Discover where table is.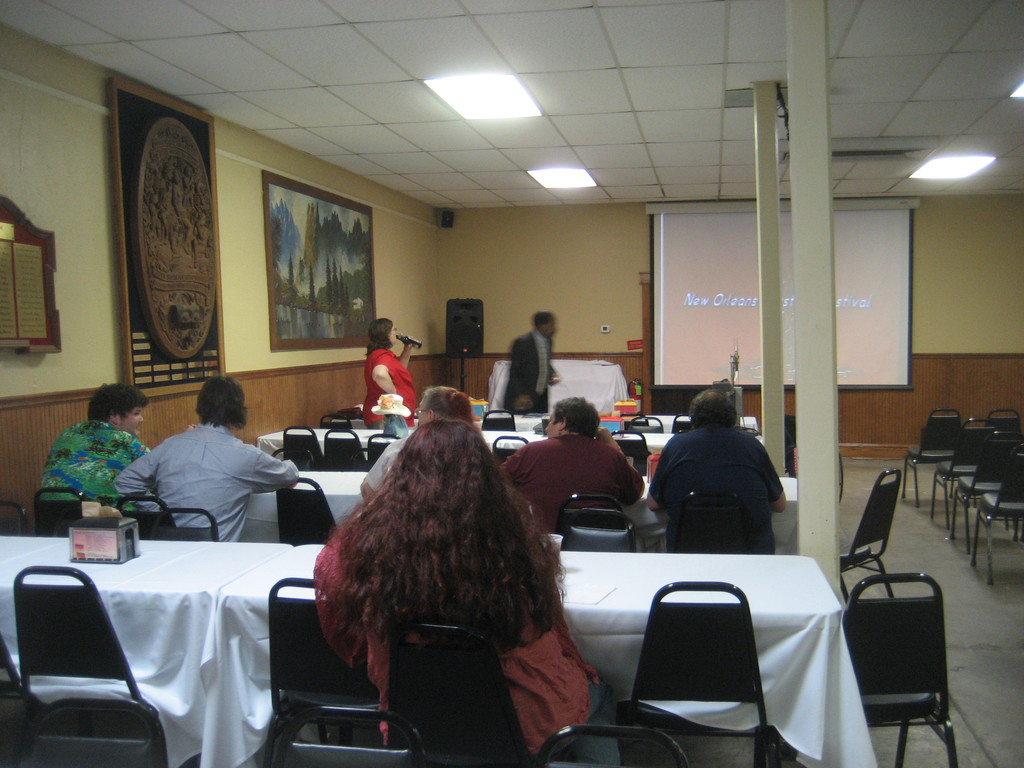
Discovered at pyautogui.locateOnScreen(257, 428, 765, 463).
